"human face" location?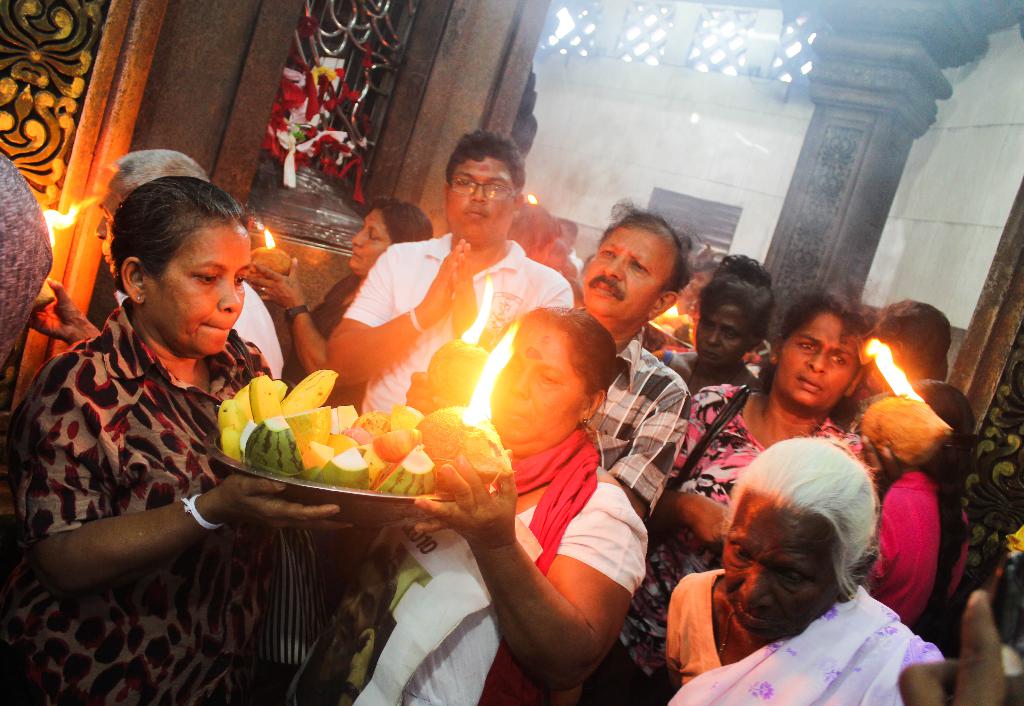
<box>493,312,586,445</box>
